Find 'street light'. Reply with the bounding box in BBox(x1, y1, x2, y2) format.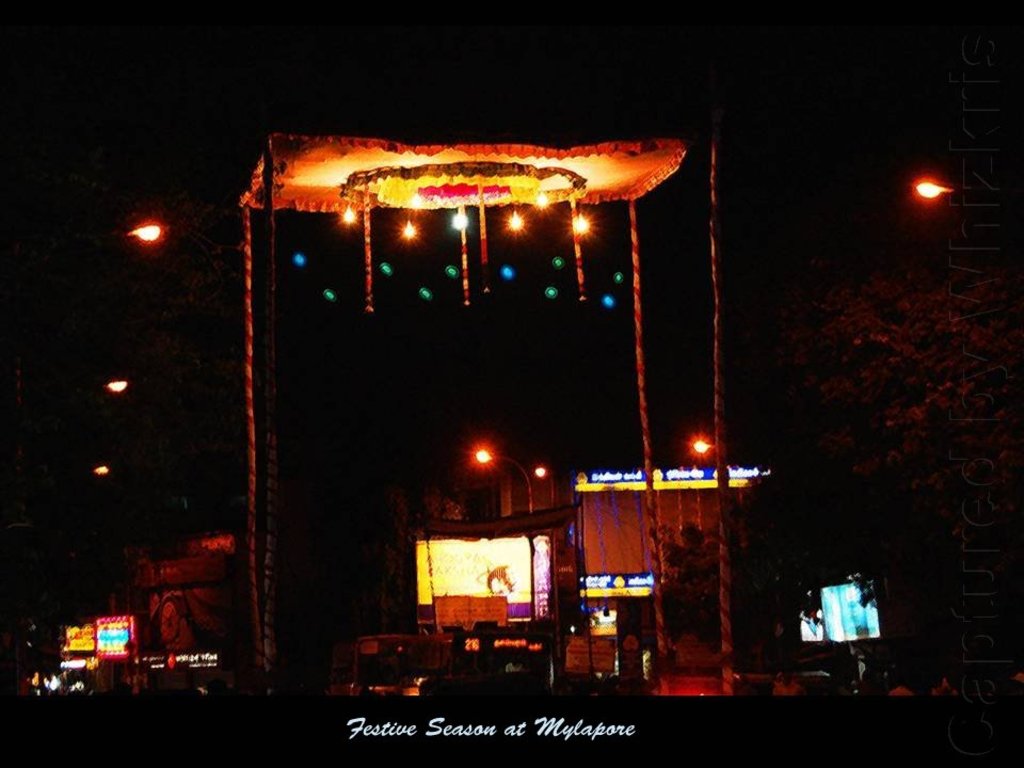
BBox(89, 461, 111, 474).
